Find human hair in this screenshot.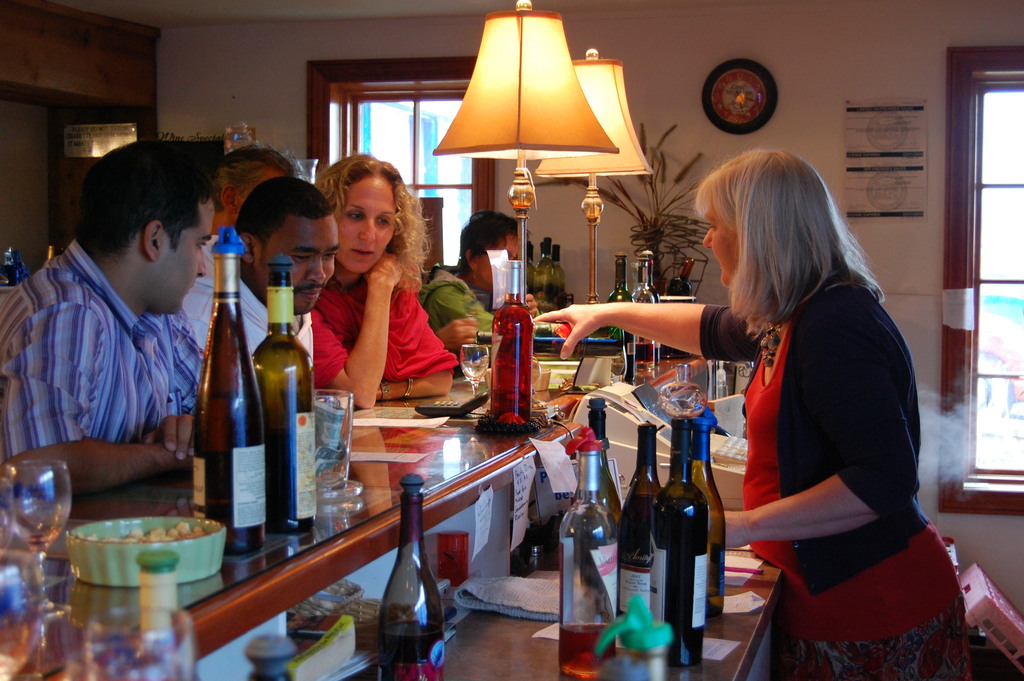
The bounding box for human hair is select_region(235, 177, 335, 267).
